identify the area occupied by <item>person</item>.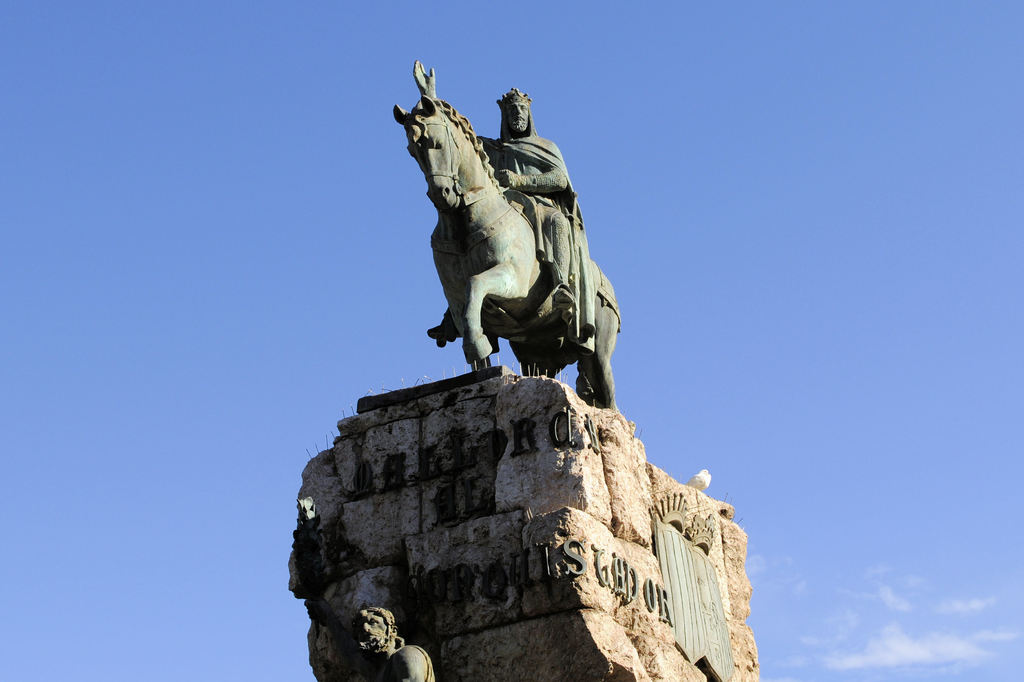
Area: <bbox>354, 605, 435, 681</bbox>.
